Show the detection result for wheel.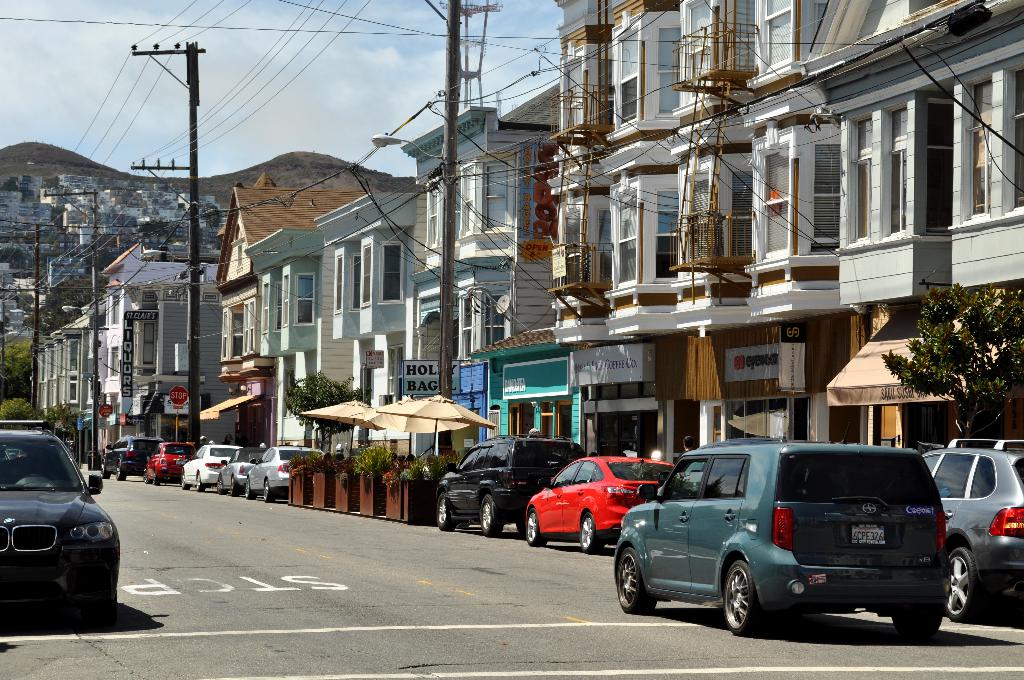
{"left": 230, "top": 473, "right": 240, "bottom": 498}.
